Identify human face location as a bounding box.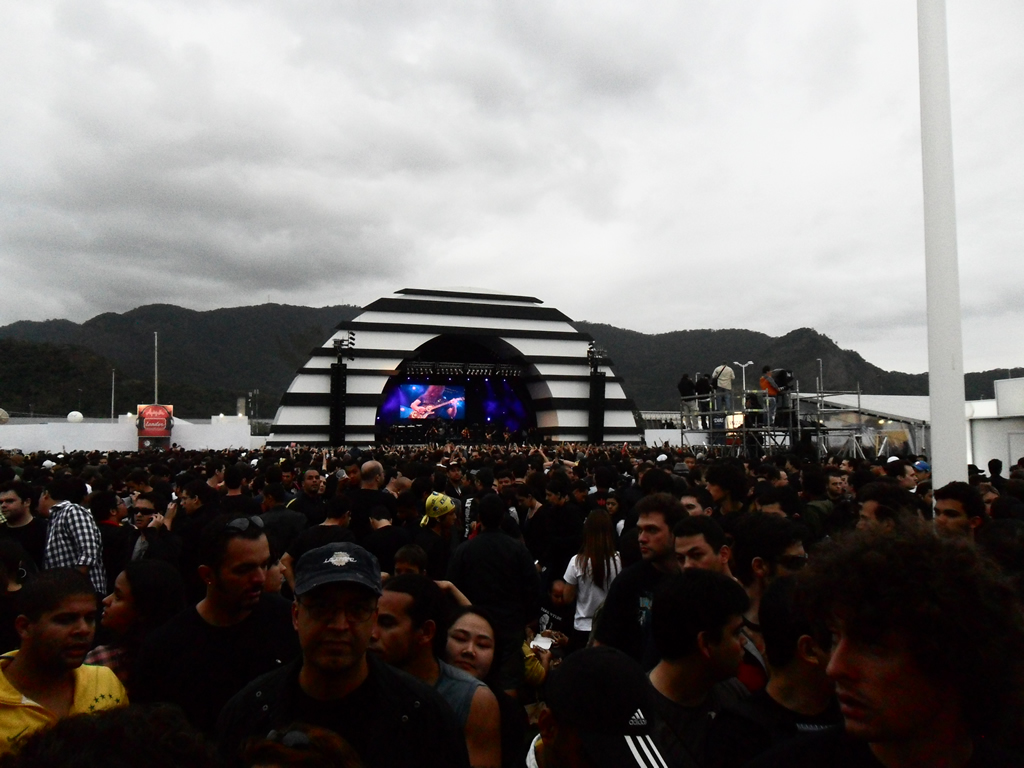
BBox(682, 497, 702, 515).
